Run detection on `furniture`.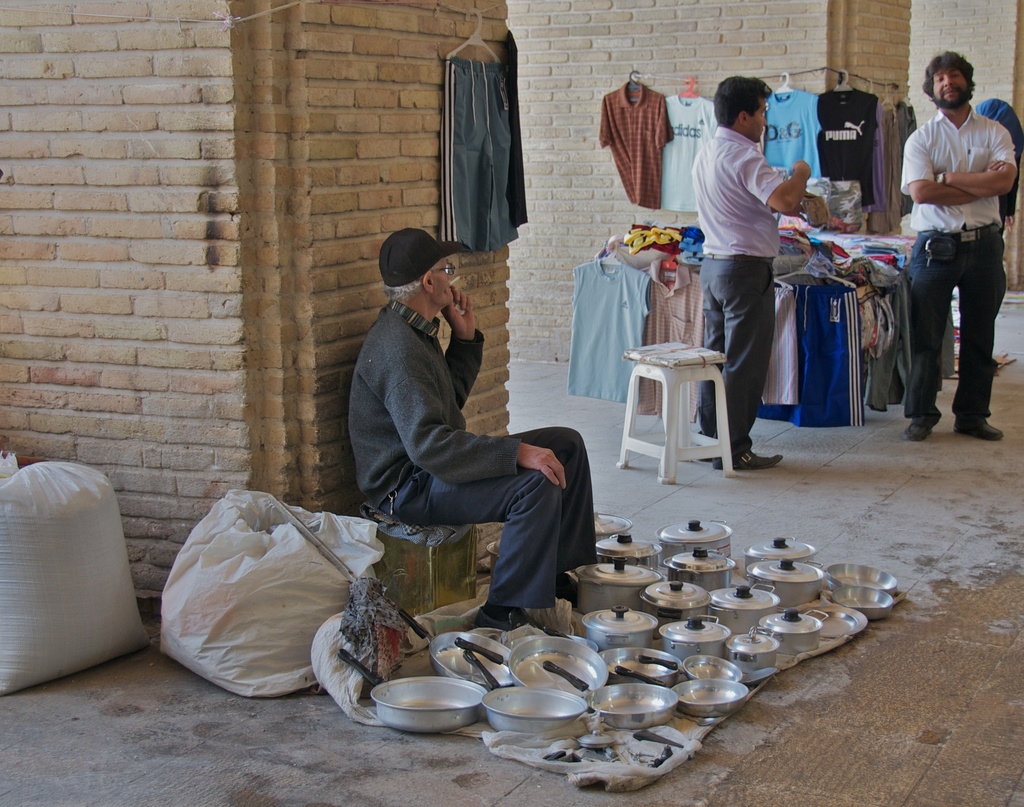
Result: crop(619, 338, 736, 483).
